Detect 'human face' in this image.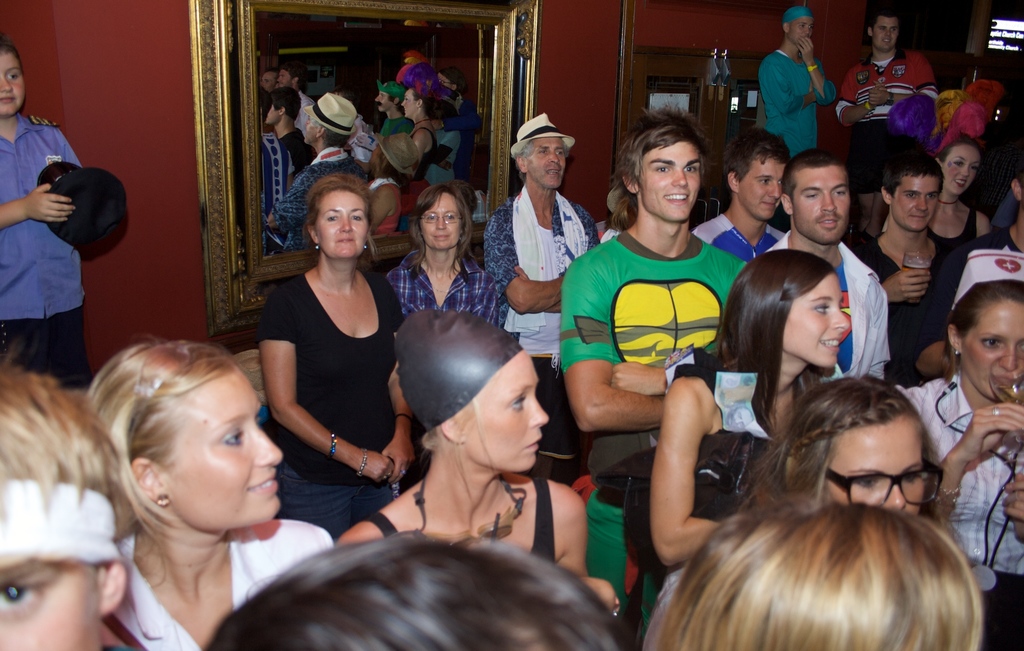
Detection: Rect(874, 13, 897, 49).
